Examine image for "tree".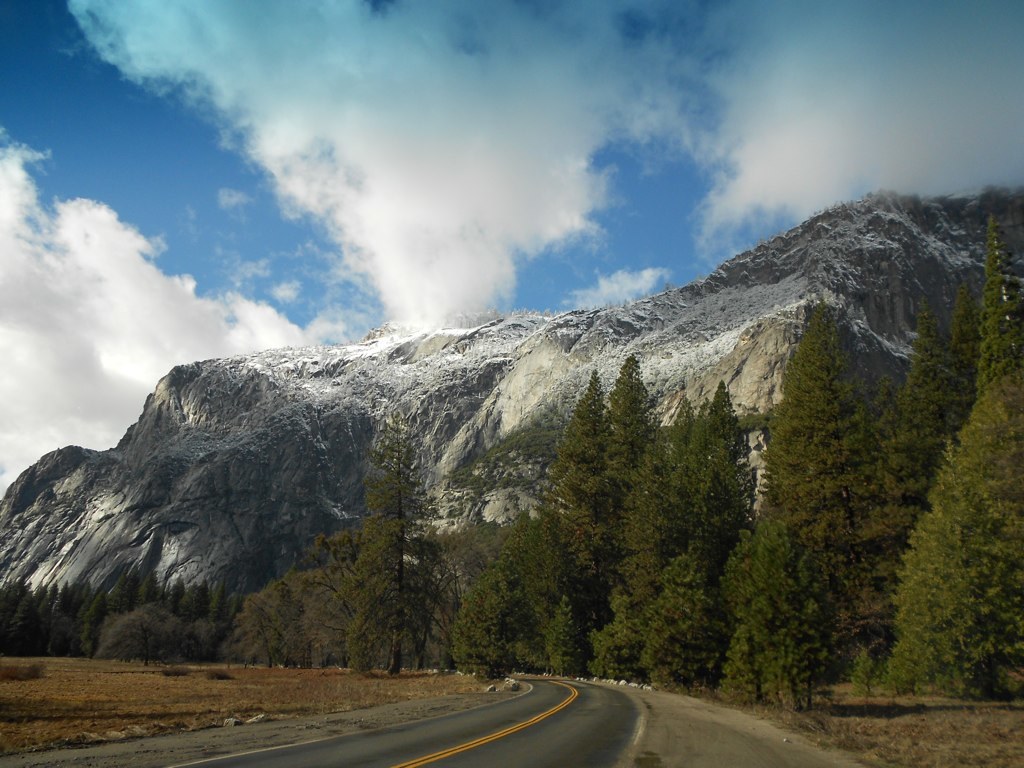
Examination result: box=[300, 469, 485, 667].
